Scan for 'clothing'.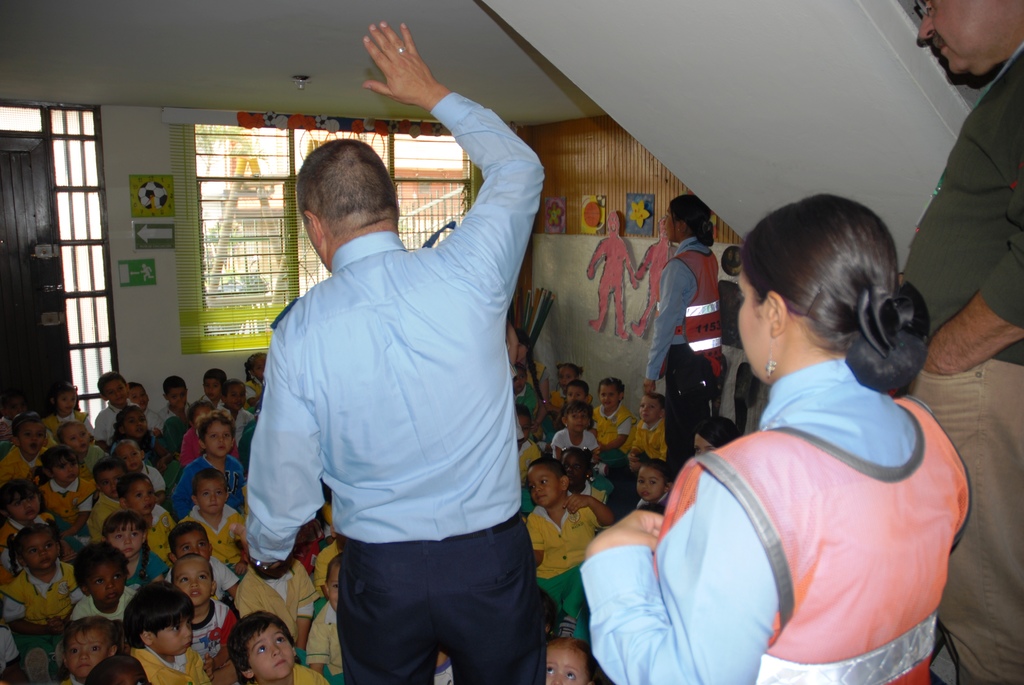
Scan result: region(659, 300, 962, 681).
